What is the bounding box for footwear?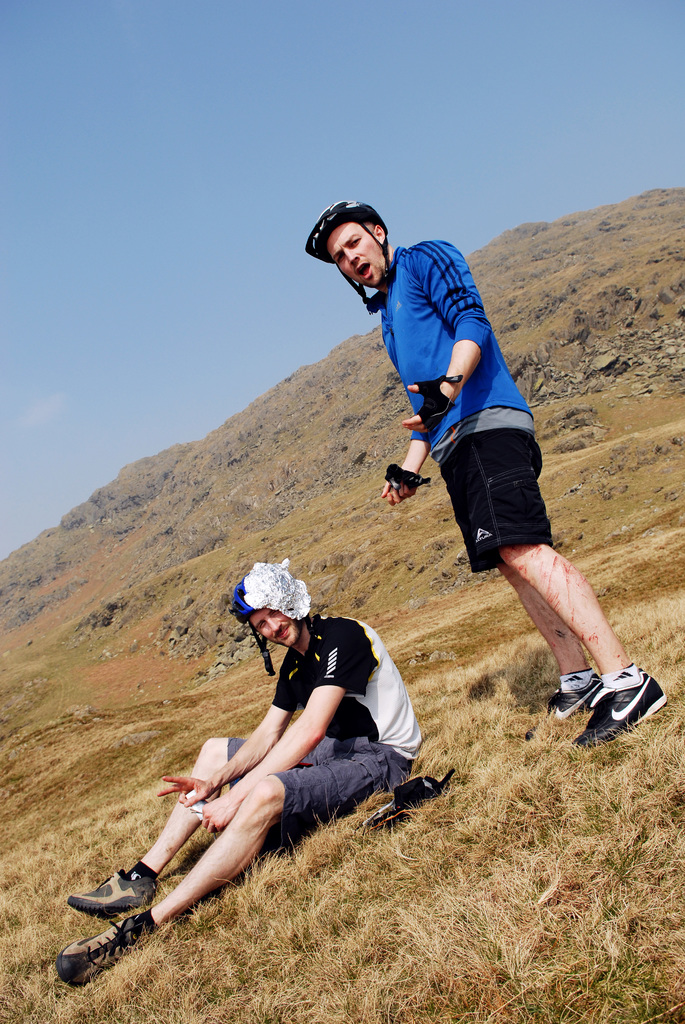
56:918:178:981.
